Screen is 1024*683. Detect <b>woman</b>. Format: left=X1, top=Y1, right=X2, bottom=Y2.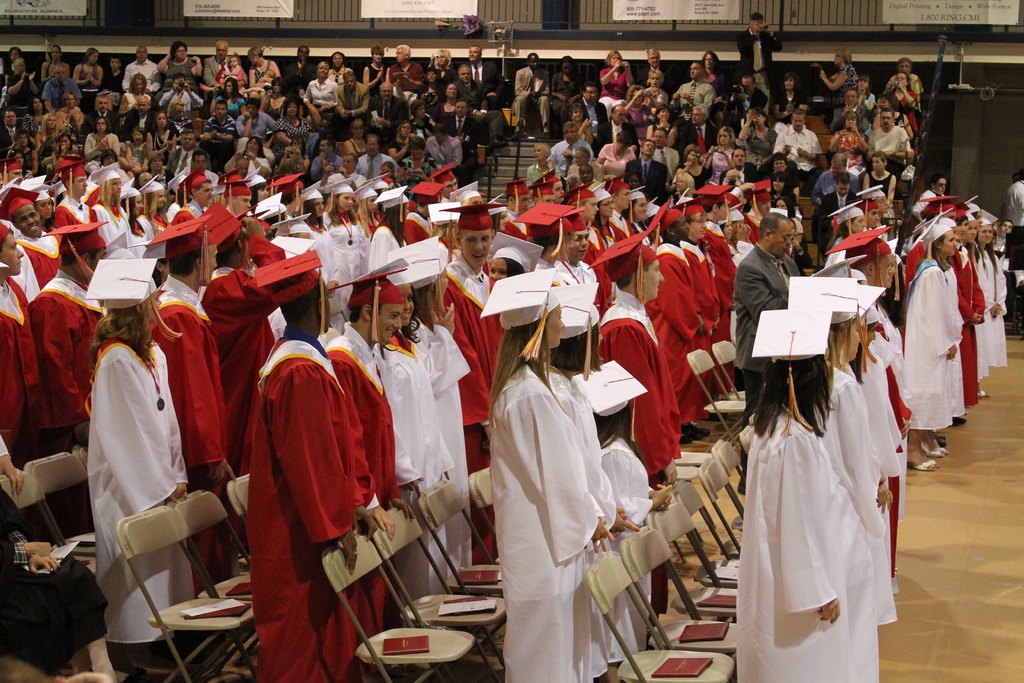
left=154, top=40, right=202, bottom=102.
